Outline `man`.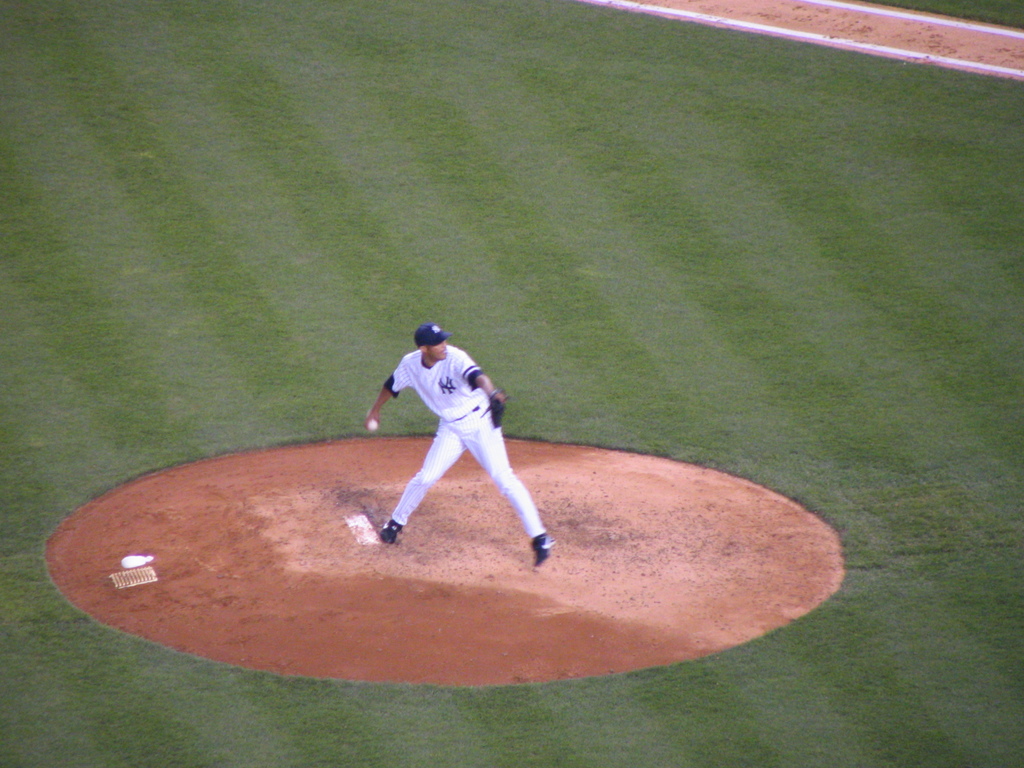
Outline: 362,309,552,577.
